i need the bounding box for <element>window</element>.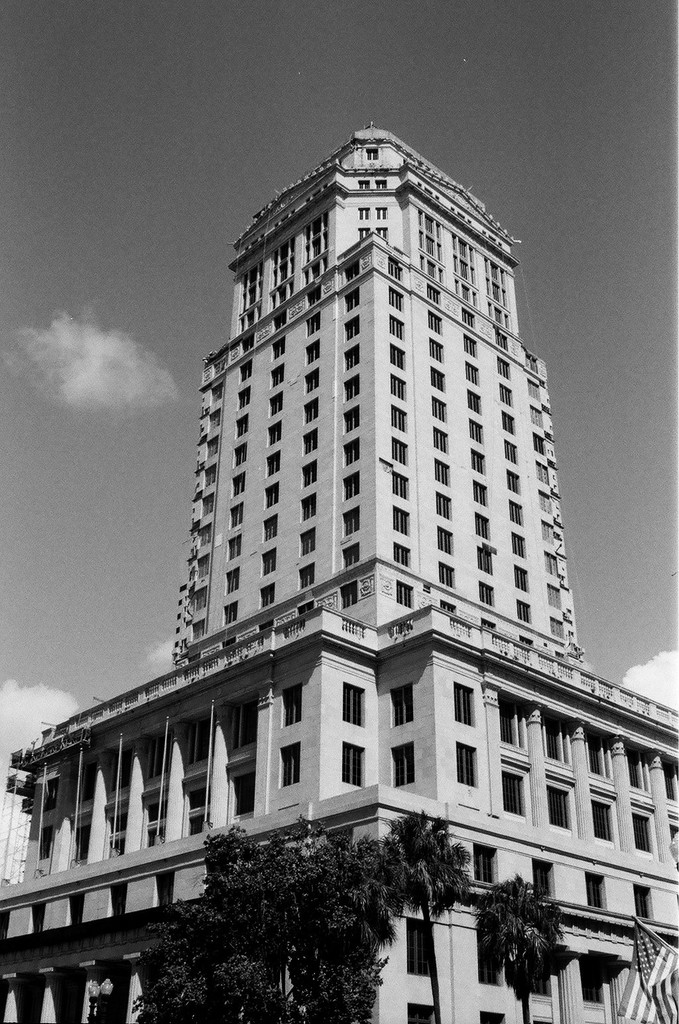
Here it is: l=143, t=794, r=171, b=846.
